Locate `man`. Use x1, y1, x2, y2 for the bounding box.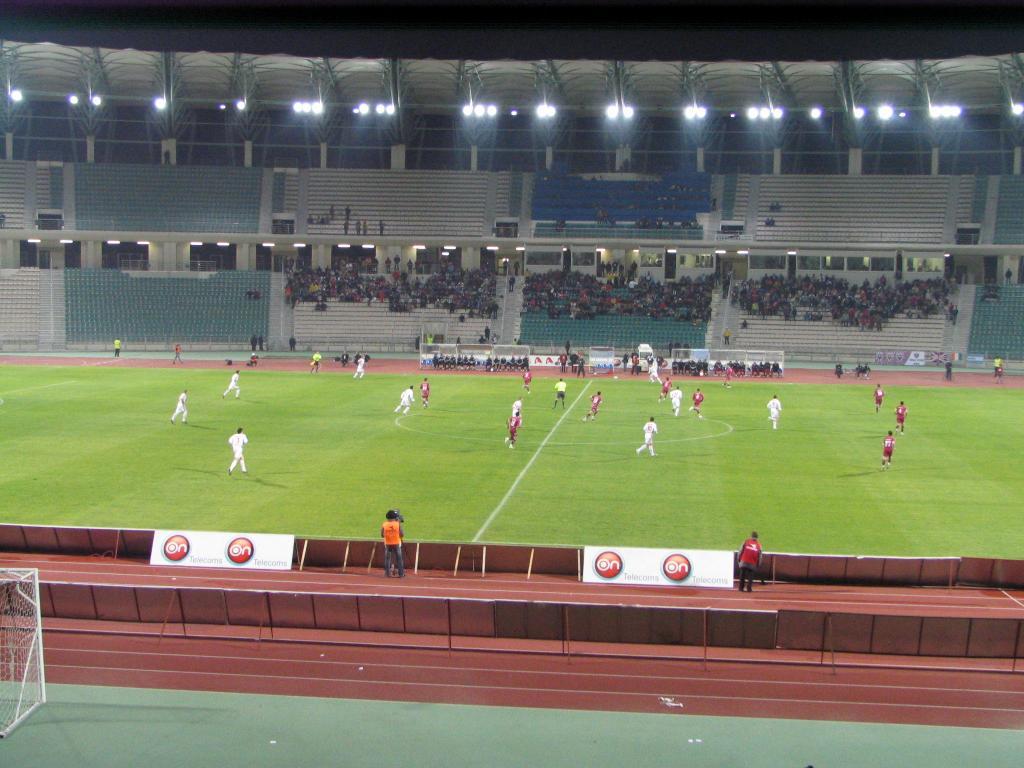
766, 395, 780, 428.
